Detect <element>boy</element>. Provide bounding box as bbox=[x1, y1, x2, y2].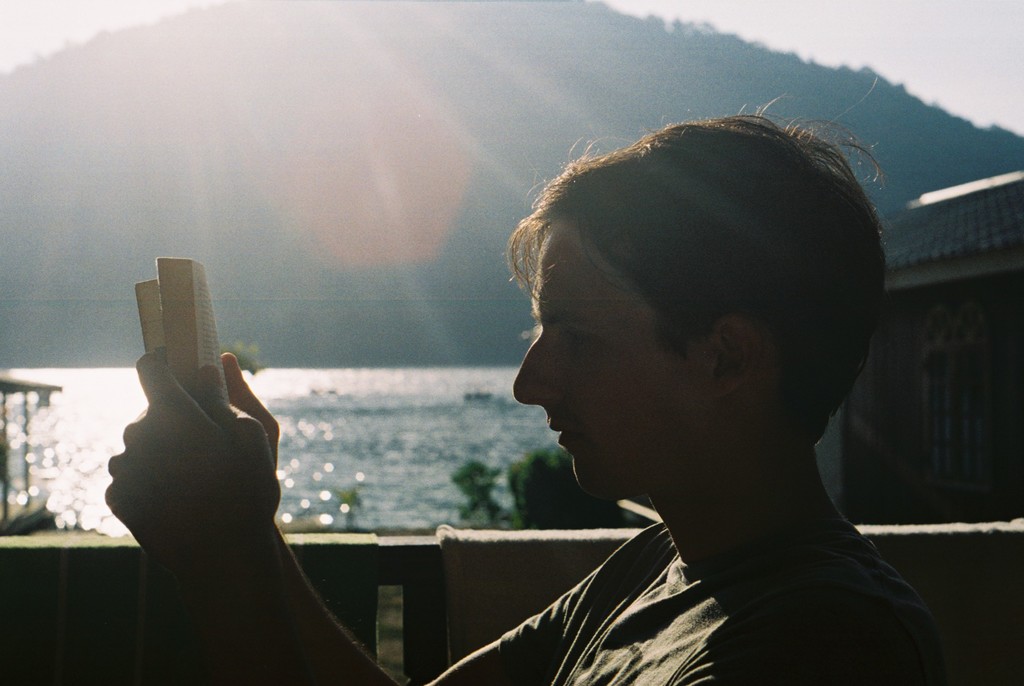
bbox=[108, 74, 951, 685].
